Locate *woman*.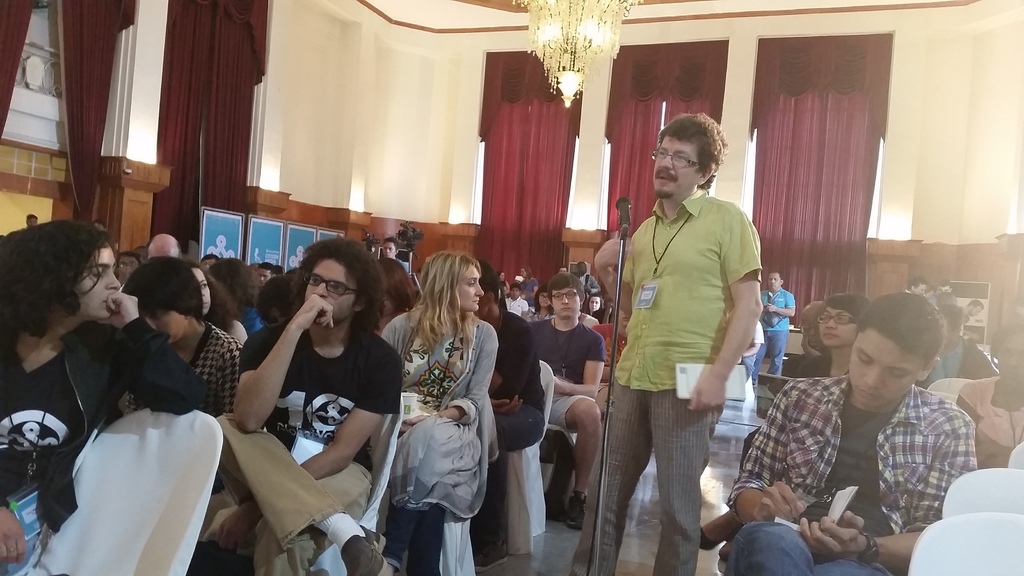
Bounding box: <bbox>204, 255, 275, 328</bbox>.
